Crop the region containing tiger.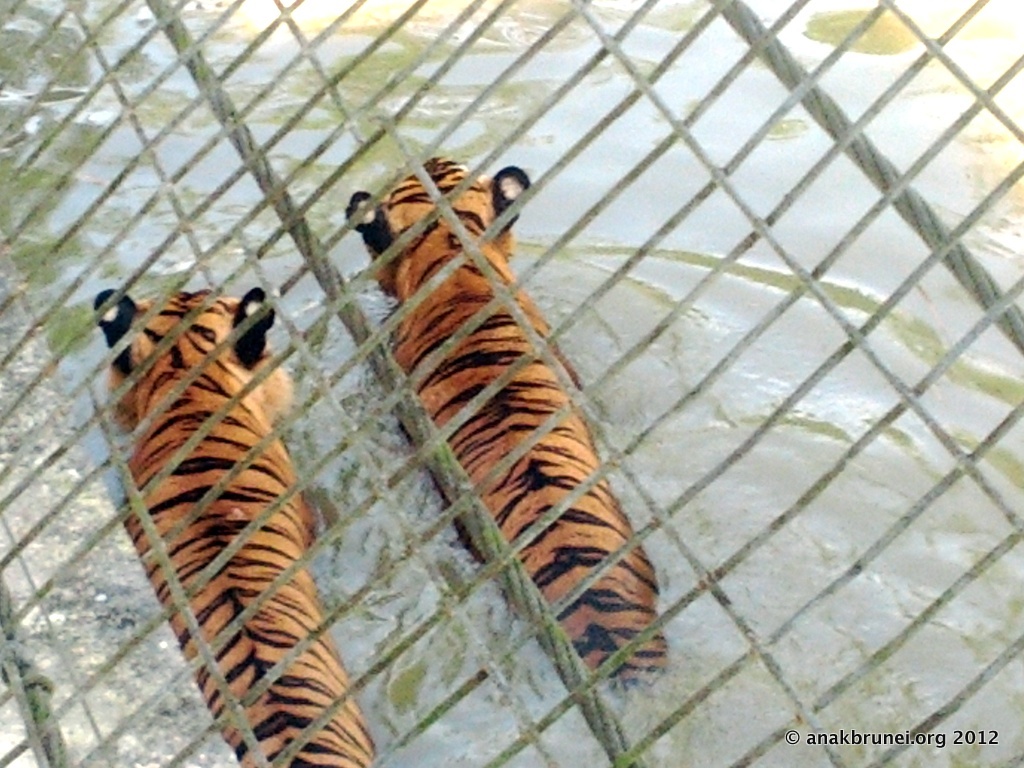
Crop region: 343/154/666/687.
